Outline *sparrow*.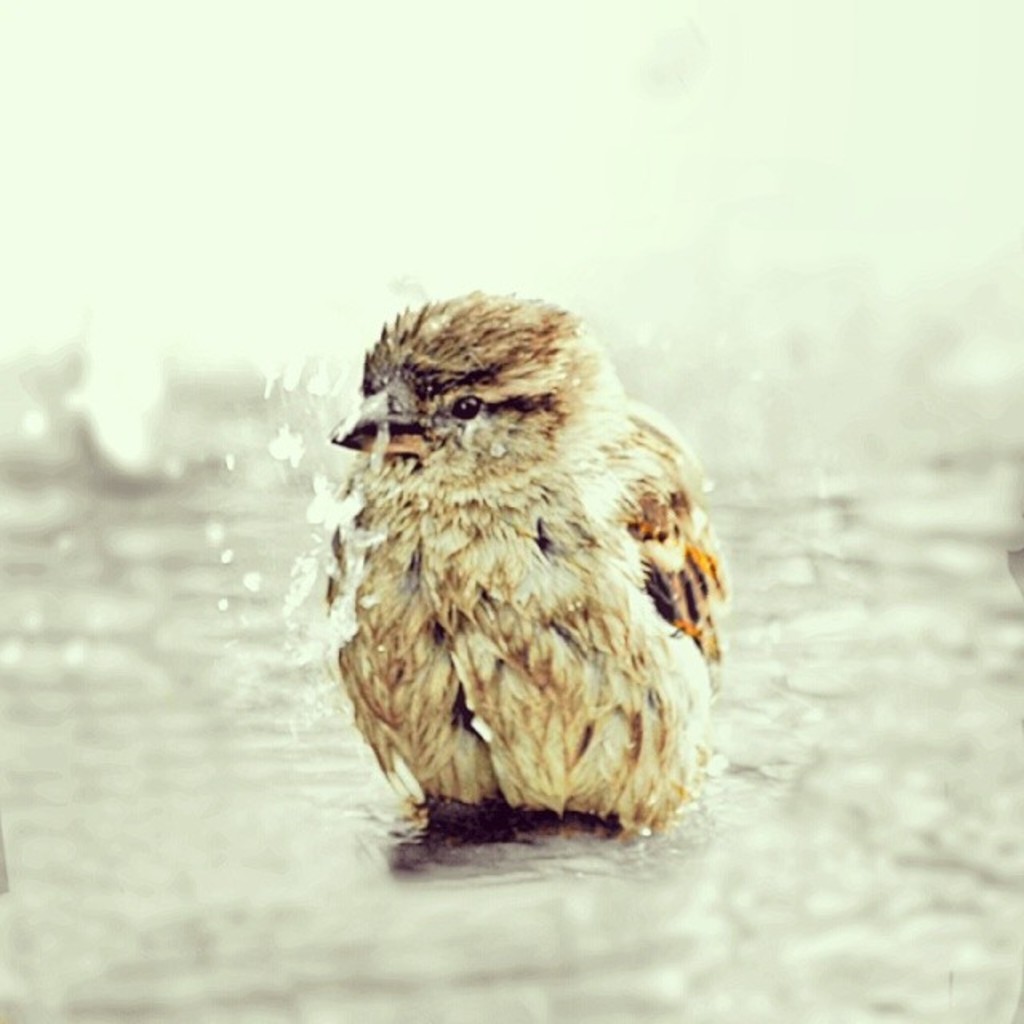
Outline: x1=318, y1=286, x2=730, y2=834.
